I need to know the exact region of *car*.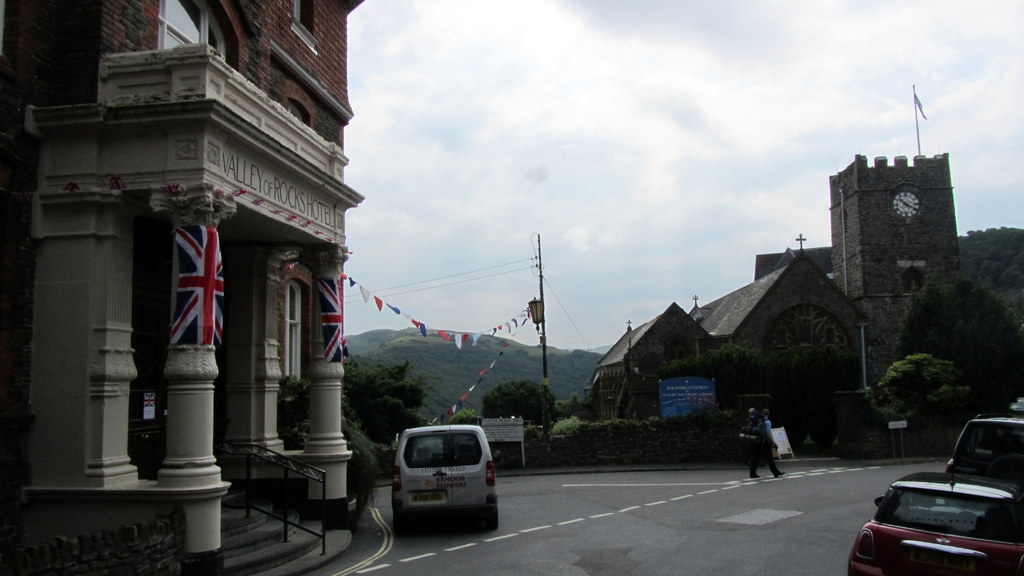
Region: bbox=(848, 474, 1023, 575).
